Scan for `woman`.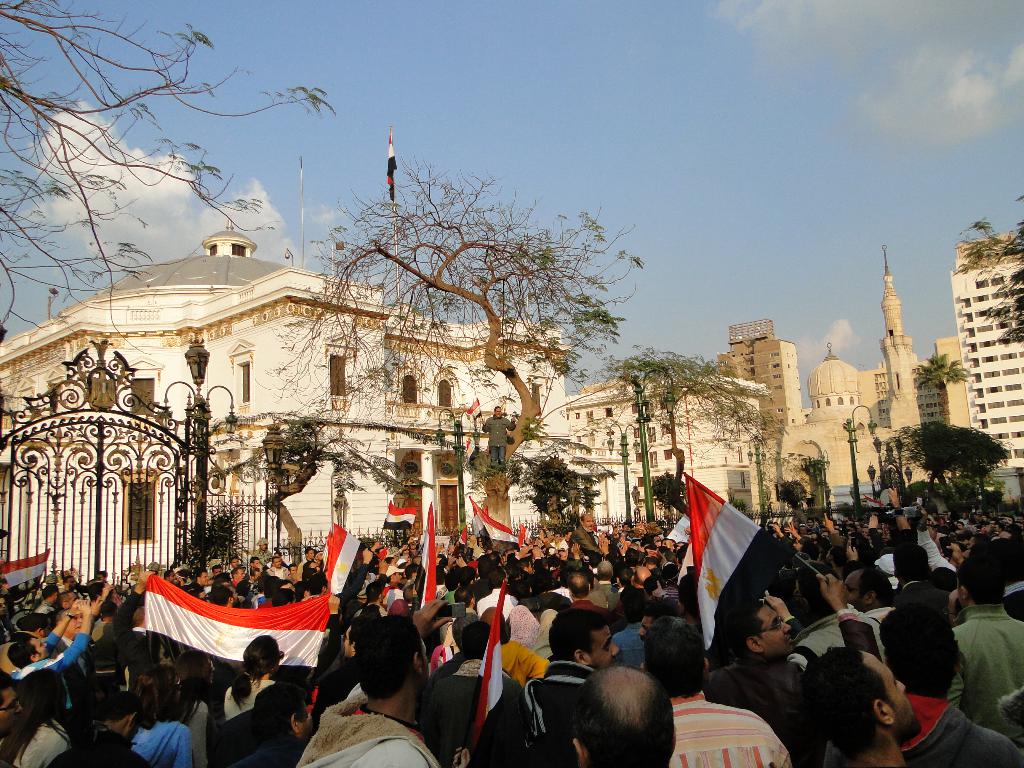
Scan result: detection(612, 564, 630, 591).
